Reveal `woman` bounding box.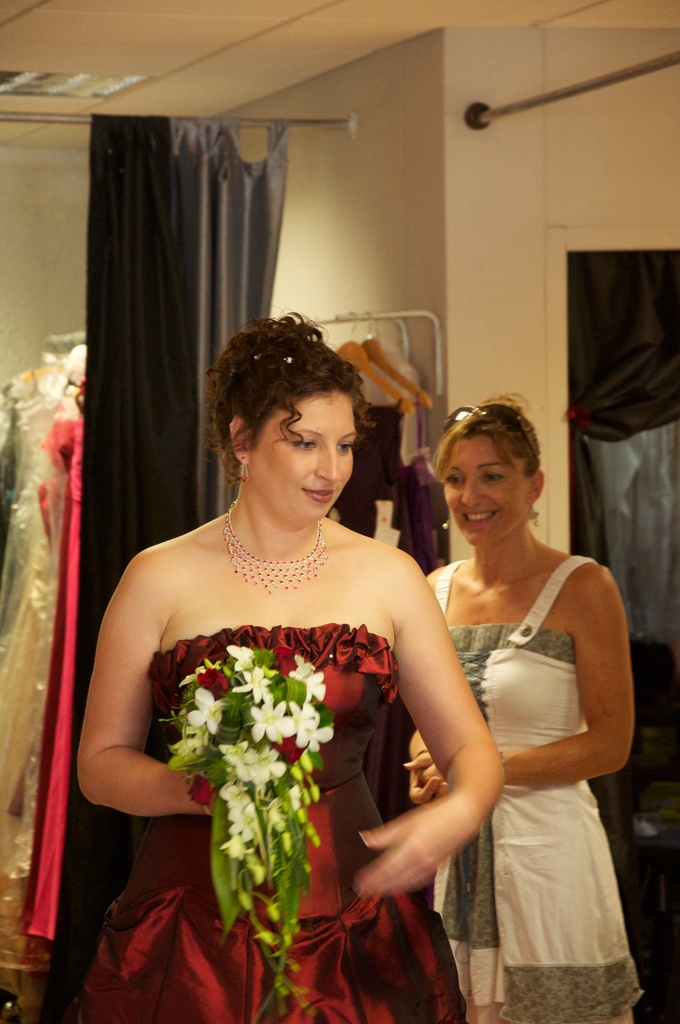
Revealed: rect(76, 300, 473, 1021).
